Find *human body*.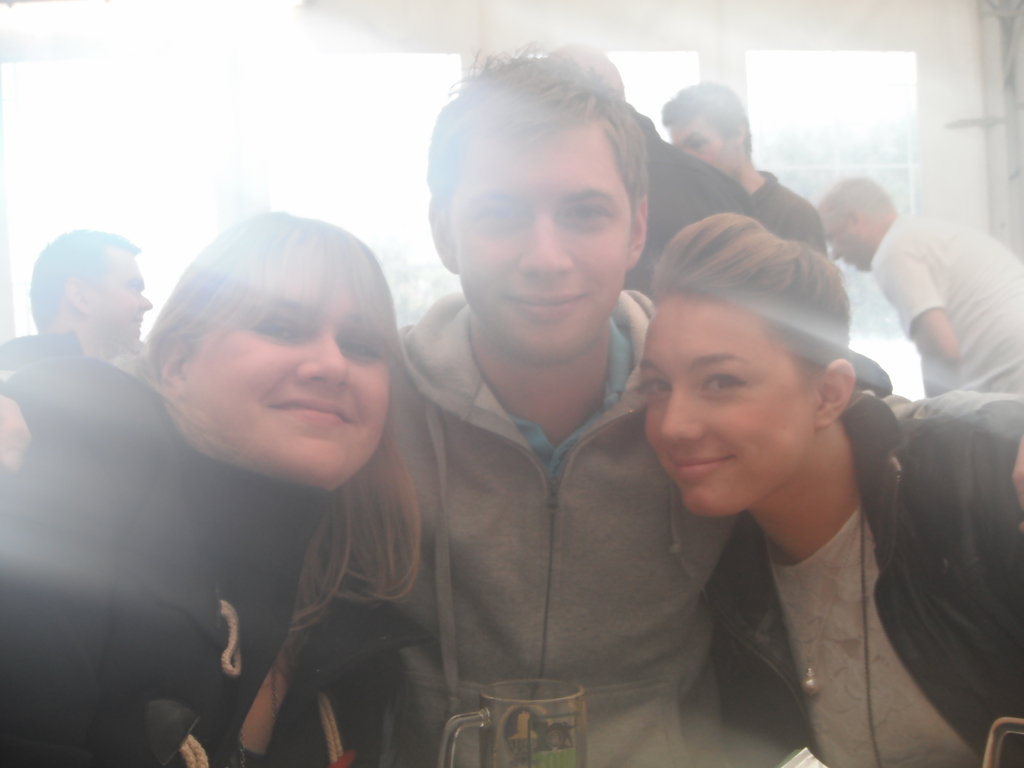
<region>650, 72, 833, 255</region>.
